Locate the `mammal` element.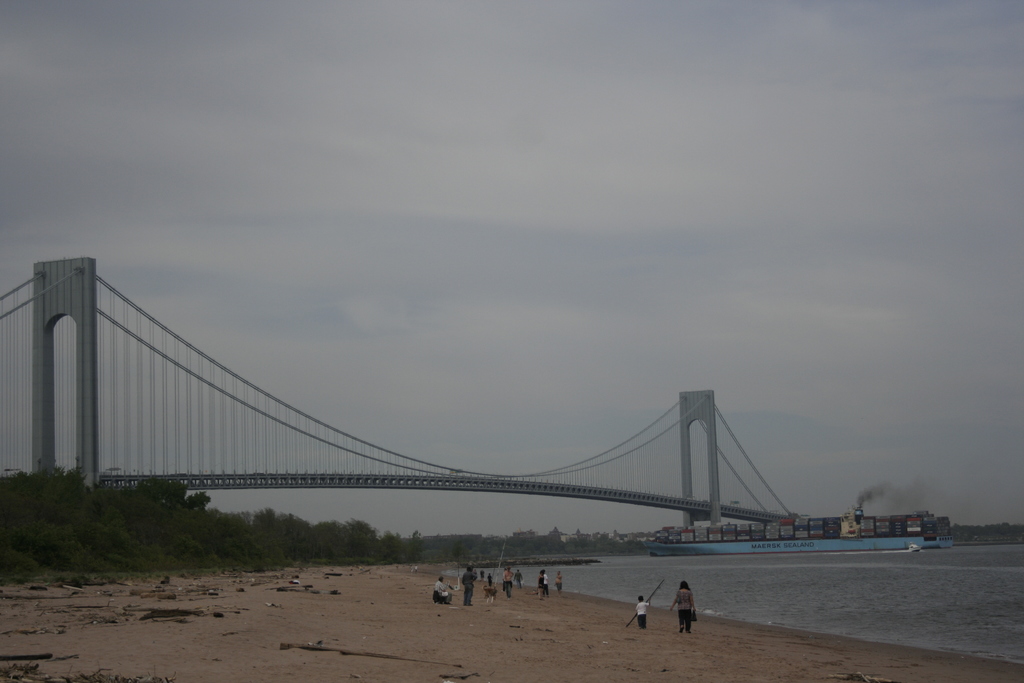
Element bbox: <box>552,569,563,593</box>.
